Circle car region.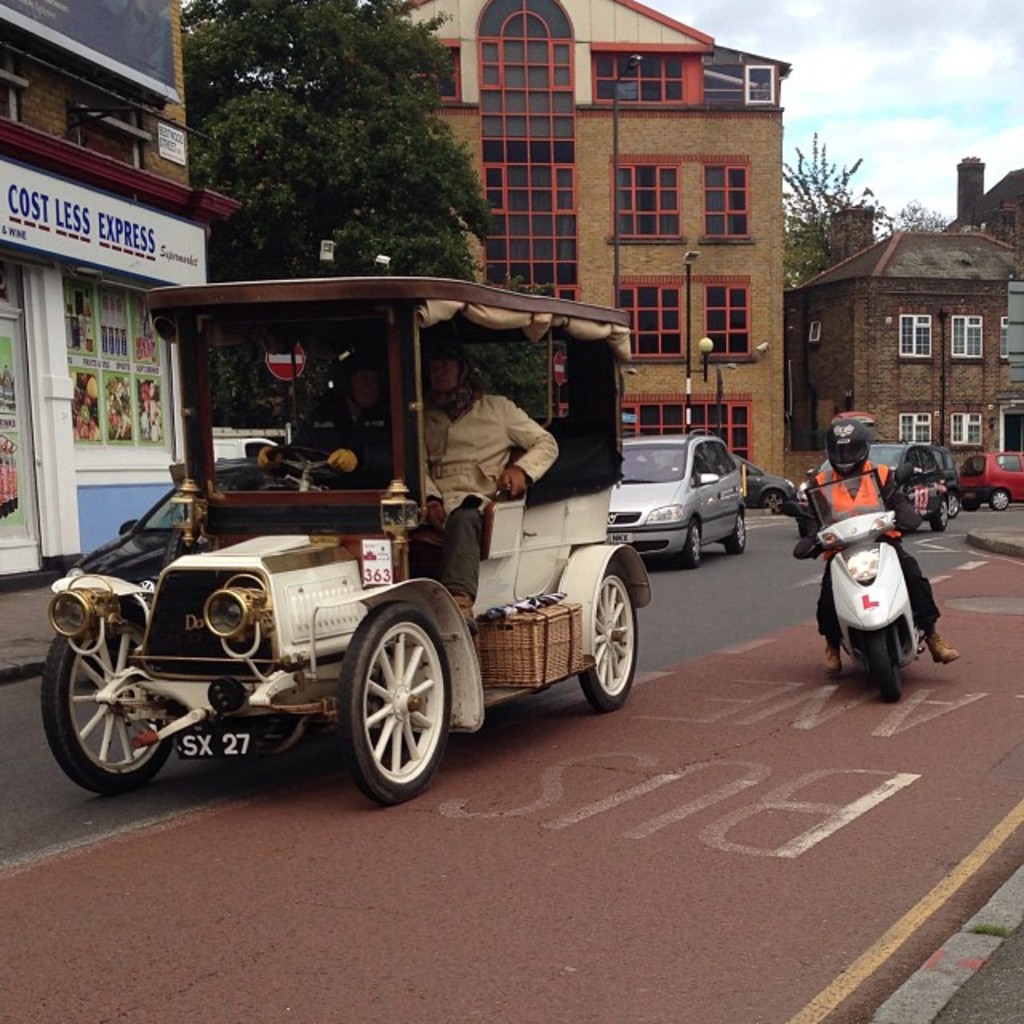
Region: box=[901, 443, 957, 517].
